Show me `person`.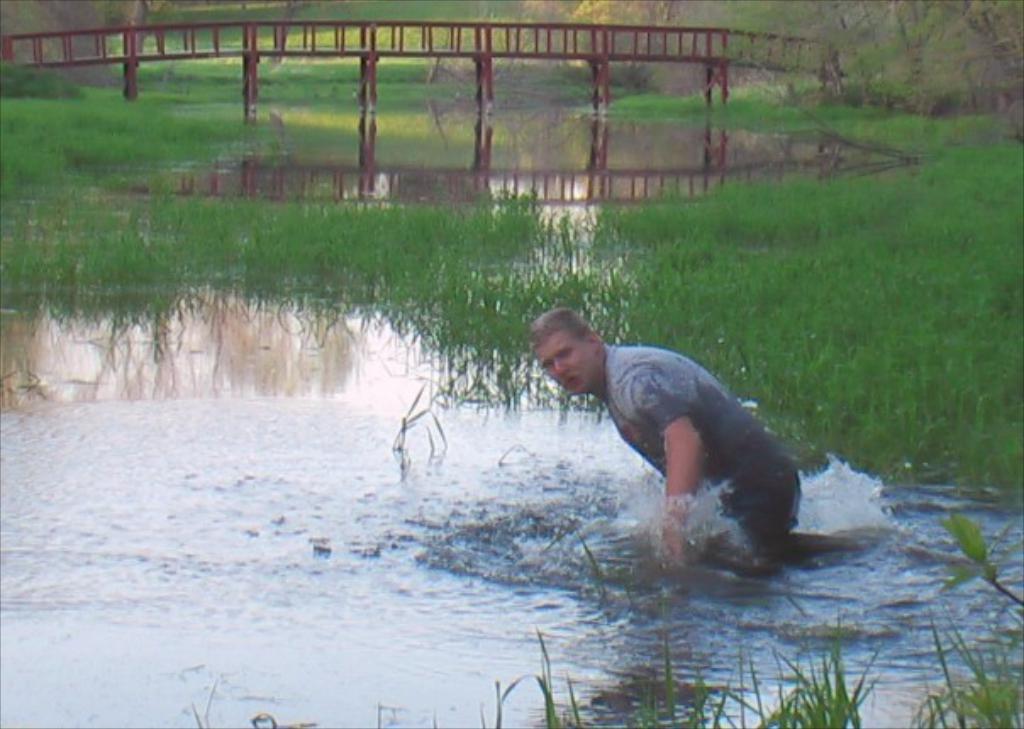
`person` is here: x1=517, y1=302, x2=807, y2=546.
